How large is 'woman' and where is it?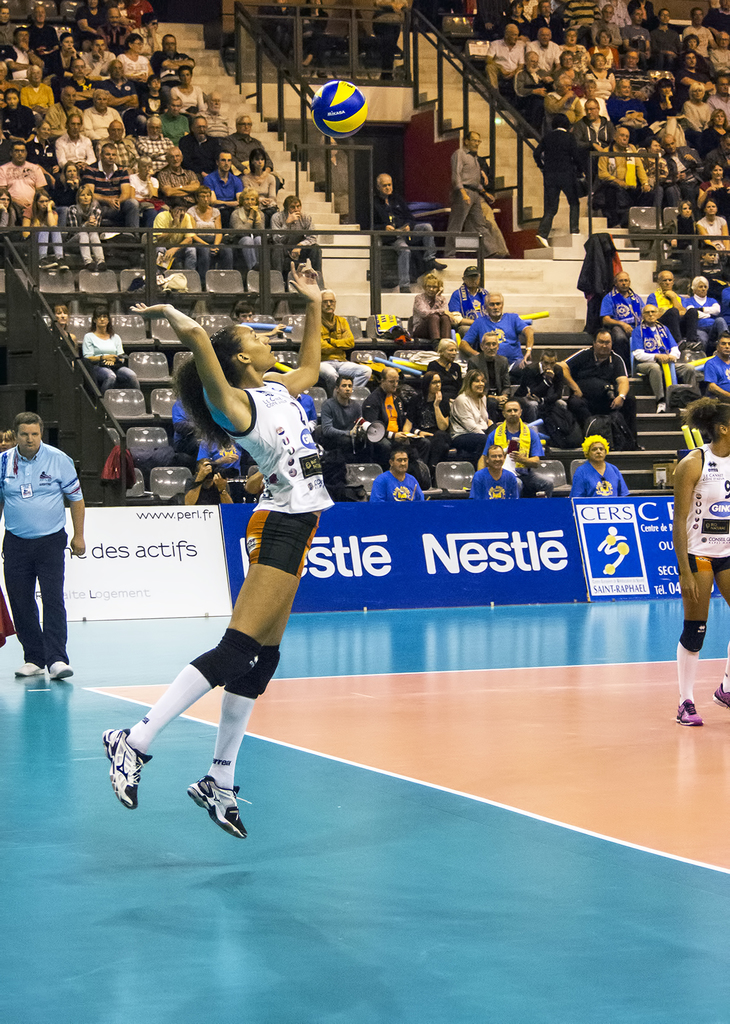
Bounding box: detection(669, 396, 729, 728).
